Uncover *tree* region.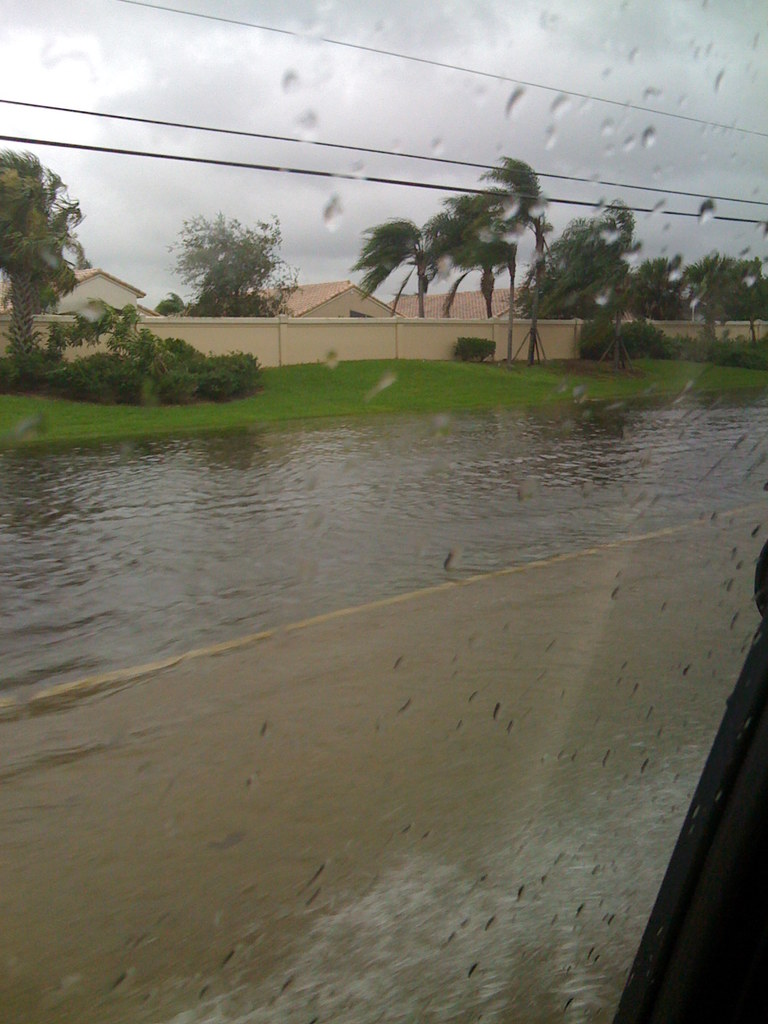
Uncovered: [left=443, top=182, right=518, bottom=308].
